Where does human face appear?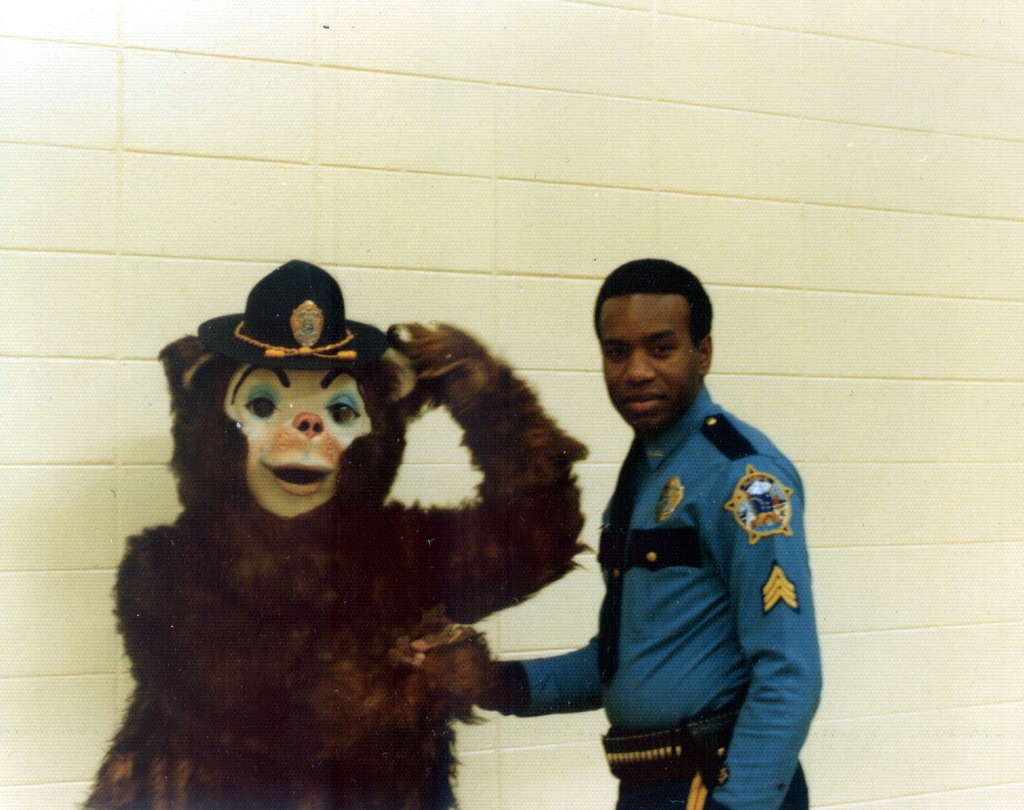
Appears at box=[602, 296, 701, 432].
